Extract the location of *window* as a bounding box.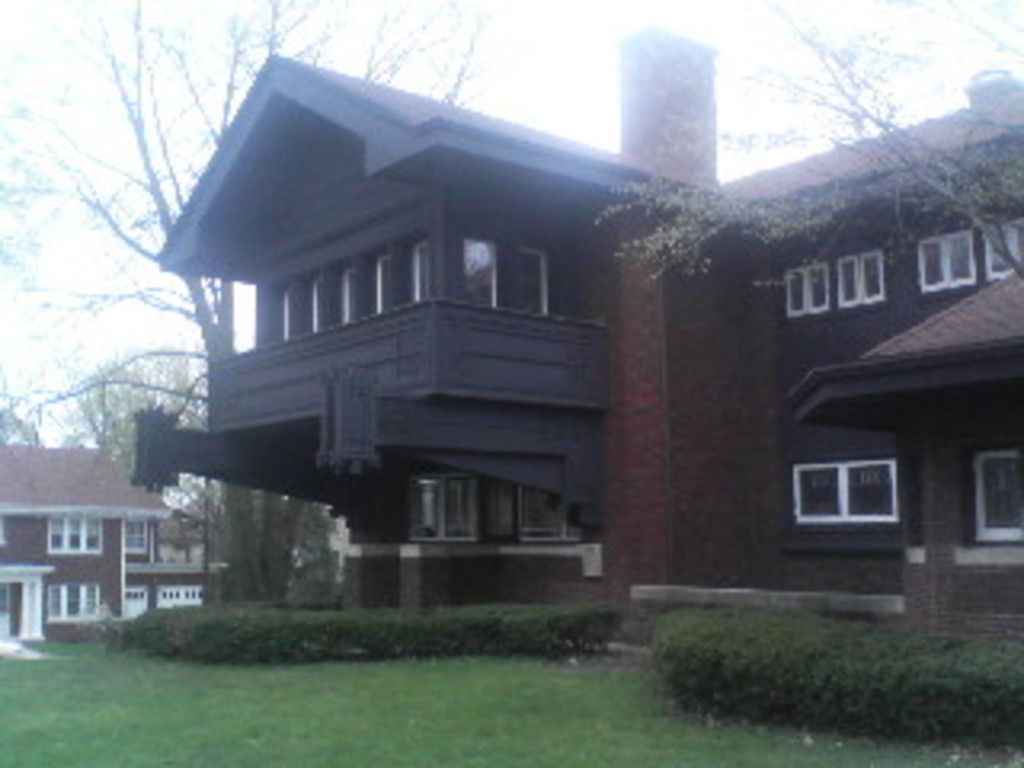
box=[403, 474, 480, 544].
